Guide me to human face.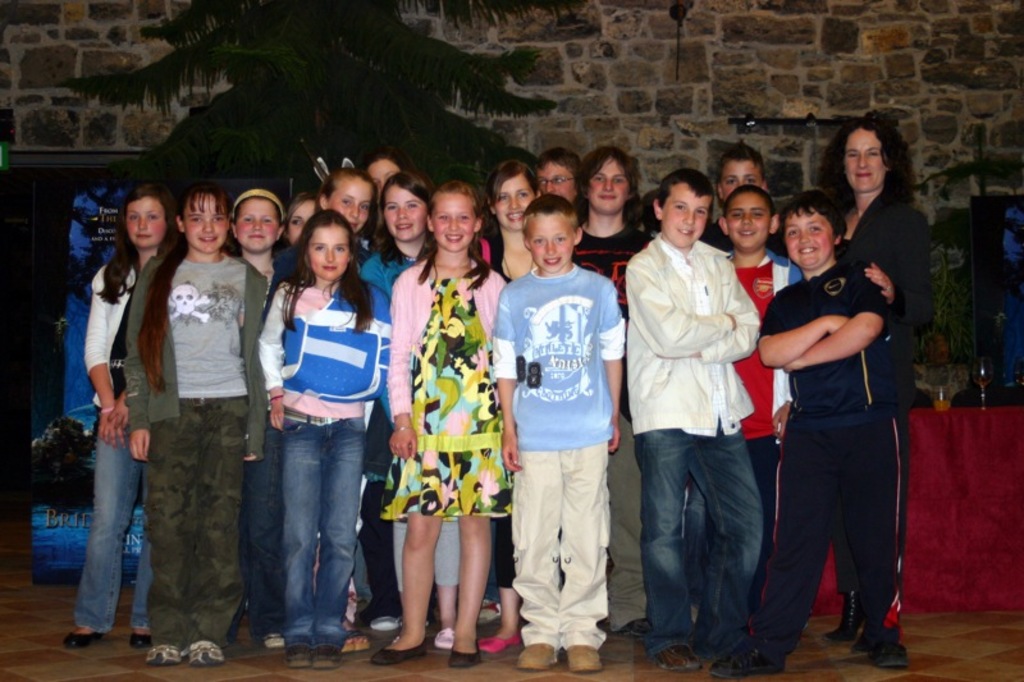
Guidance: <bbox>718, 159, 764, 198</bbox>.
